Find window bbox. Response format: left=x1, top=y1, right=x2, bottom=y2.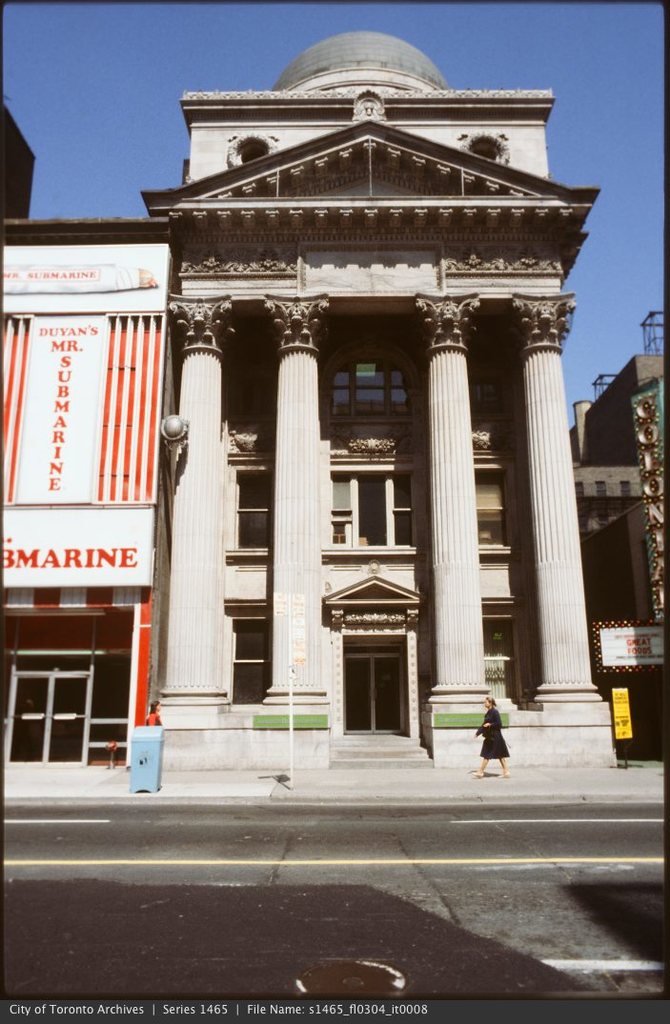
left=221, top=603, right=274, bottom=701.
